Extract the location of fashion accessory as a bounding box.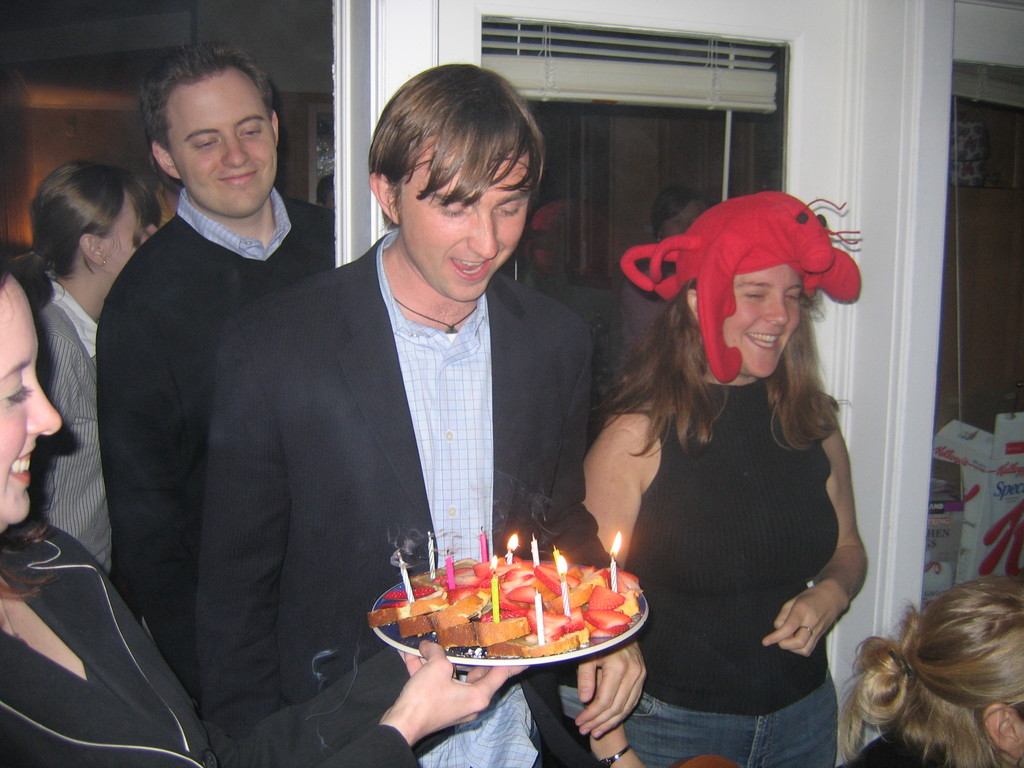
left=598, top=745, right=630, bottom=767.
